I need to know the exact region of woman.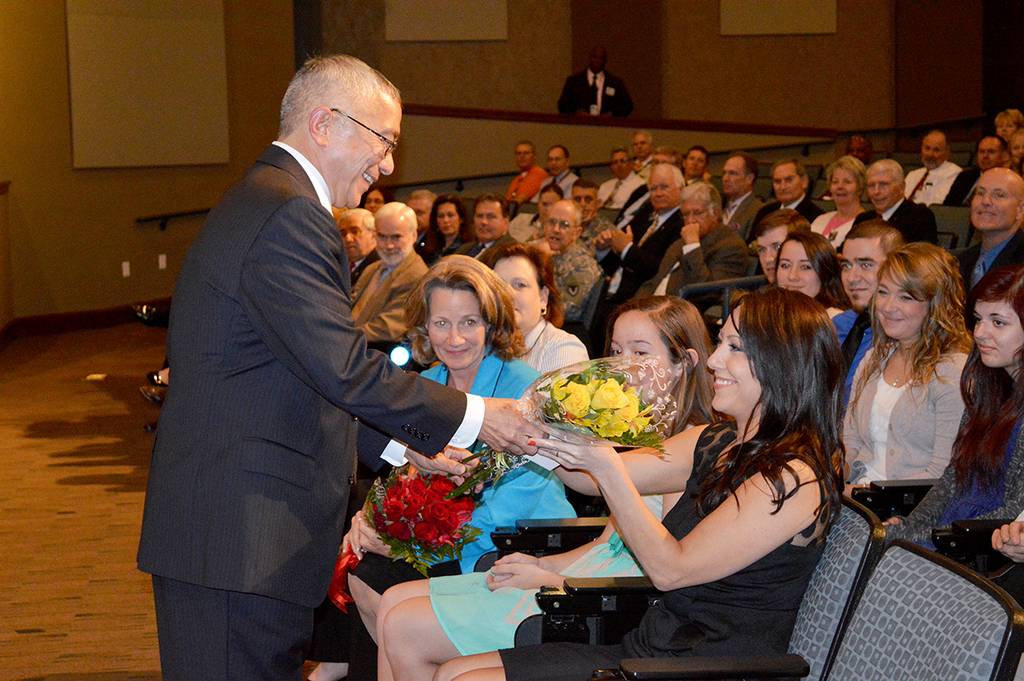
Region: Rect(373, 293, 726, 680).
